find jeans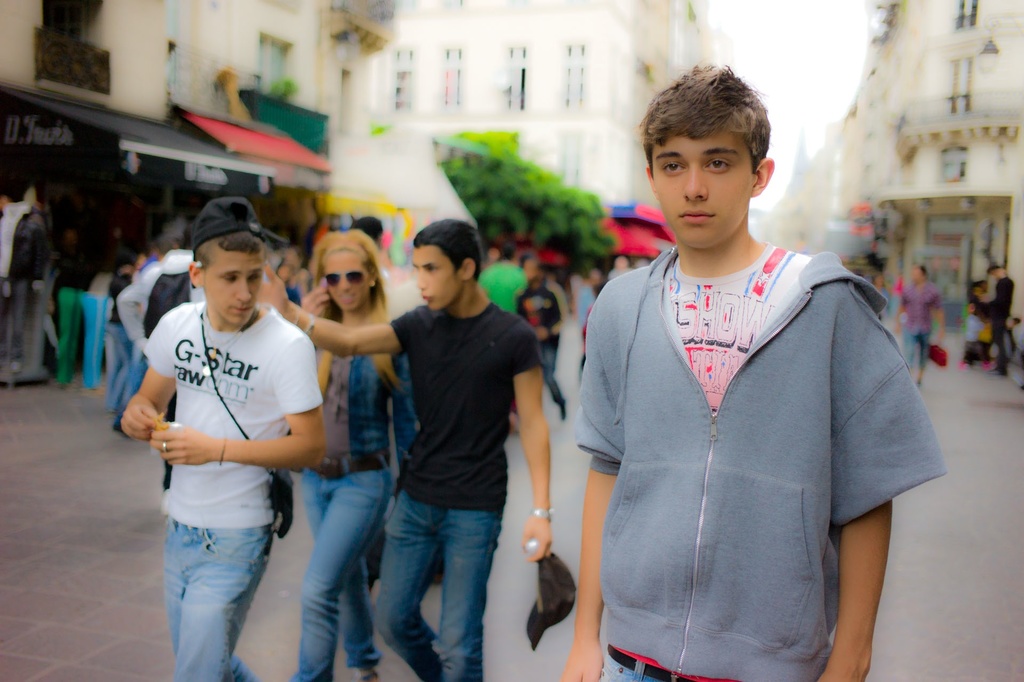
region(154, 521, 279, 681)
